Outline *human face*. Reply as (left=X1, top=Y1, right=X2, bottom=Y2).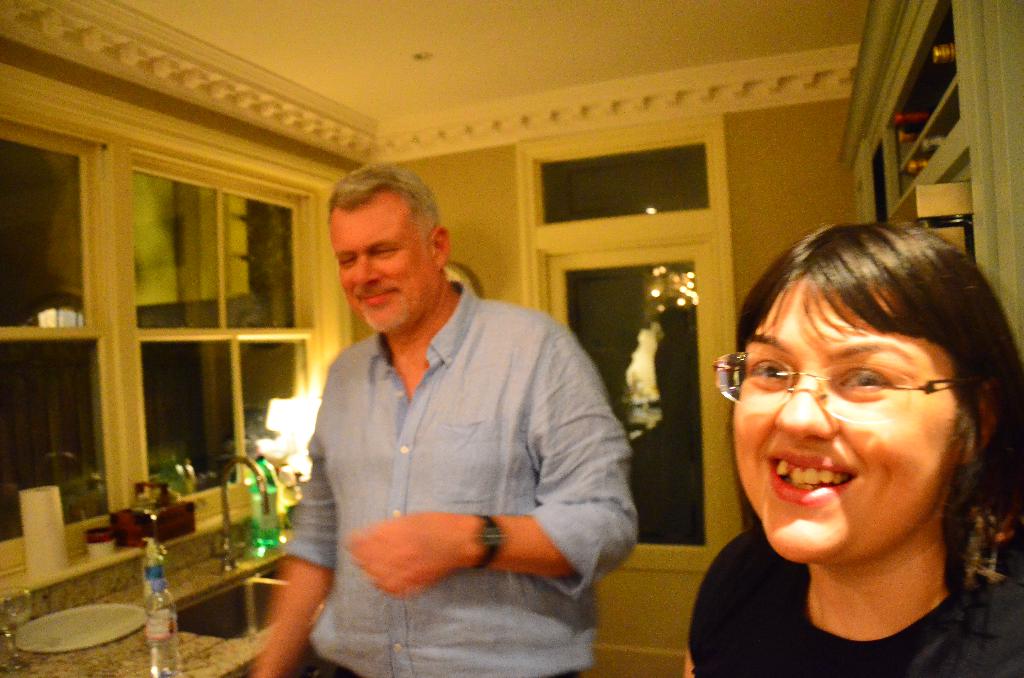
(left=330, top=191, right=433, bottom=336).
